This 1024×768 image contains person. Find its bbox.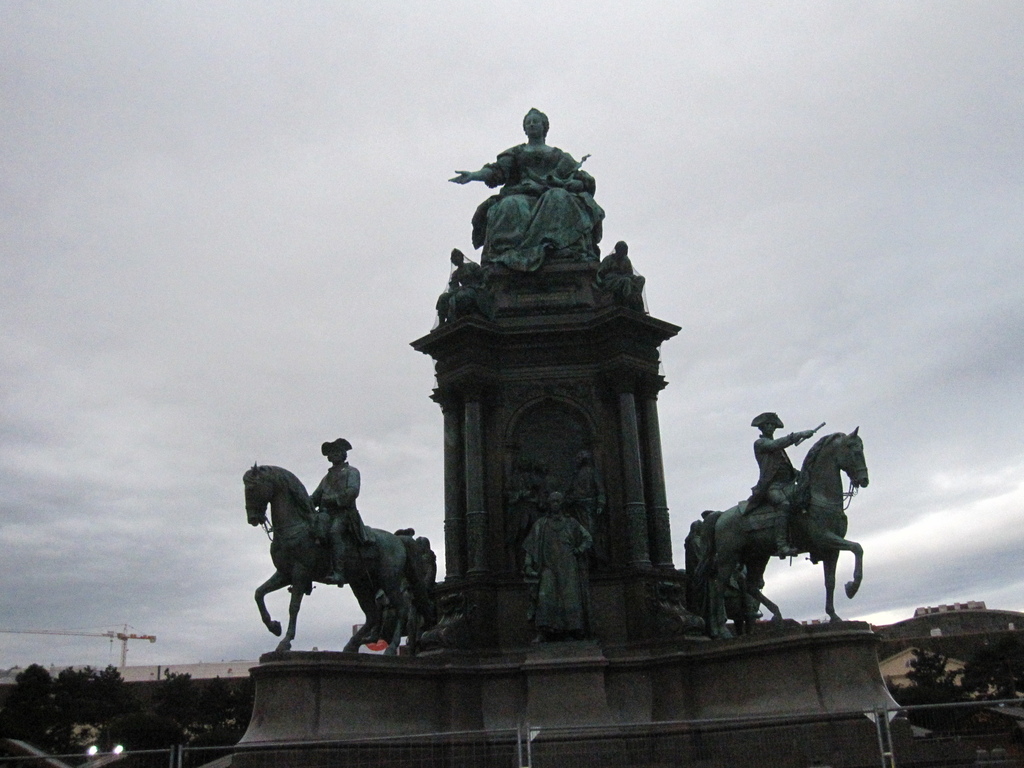
box=[521, 493, 593, 647].
